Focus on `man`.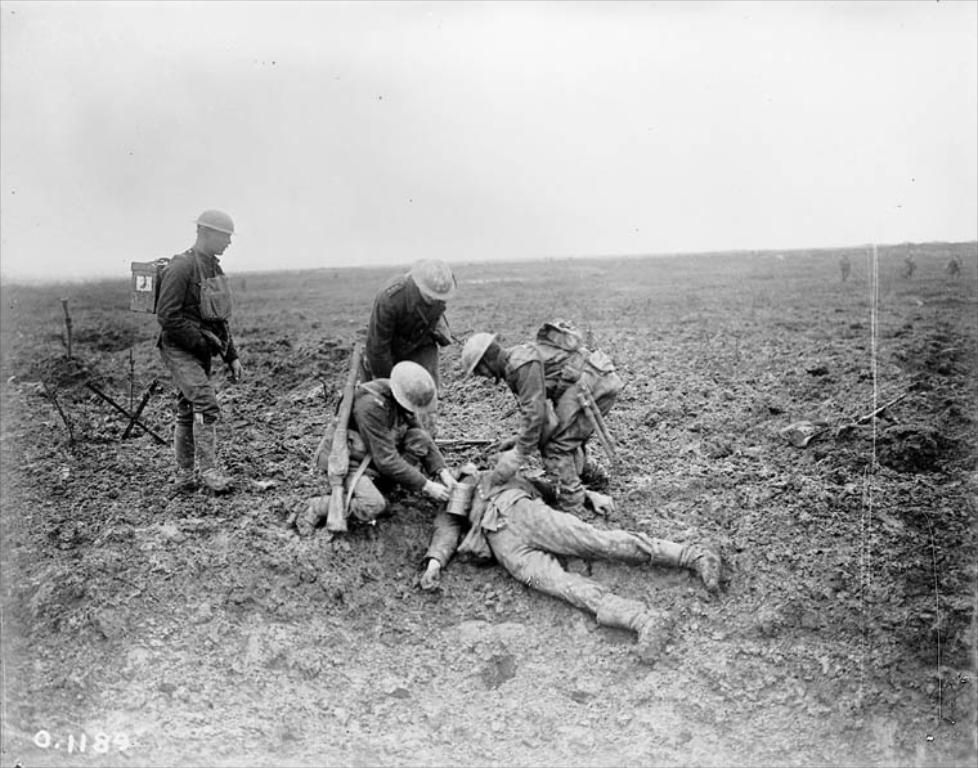
Focused at x1=359, y1=257, x2=453, y2=432.
